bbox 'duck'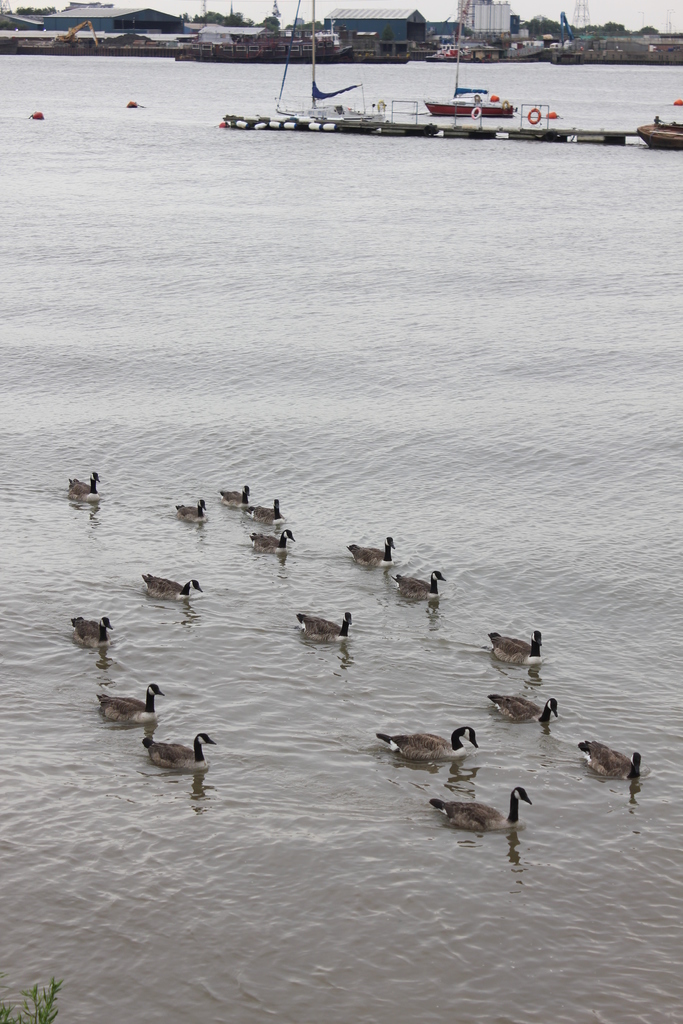
[91, 678, 163, 732]
